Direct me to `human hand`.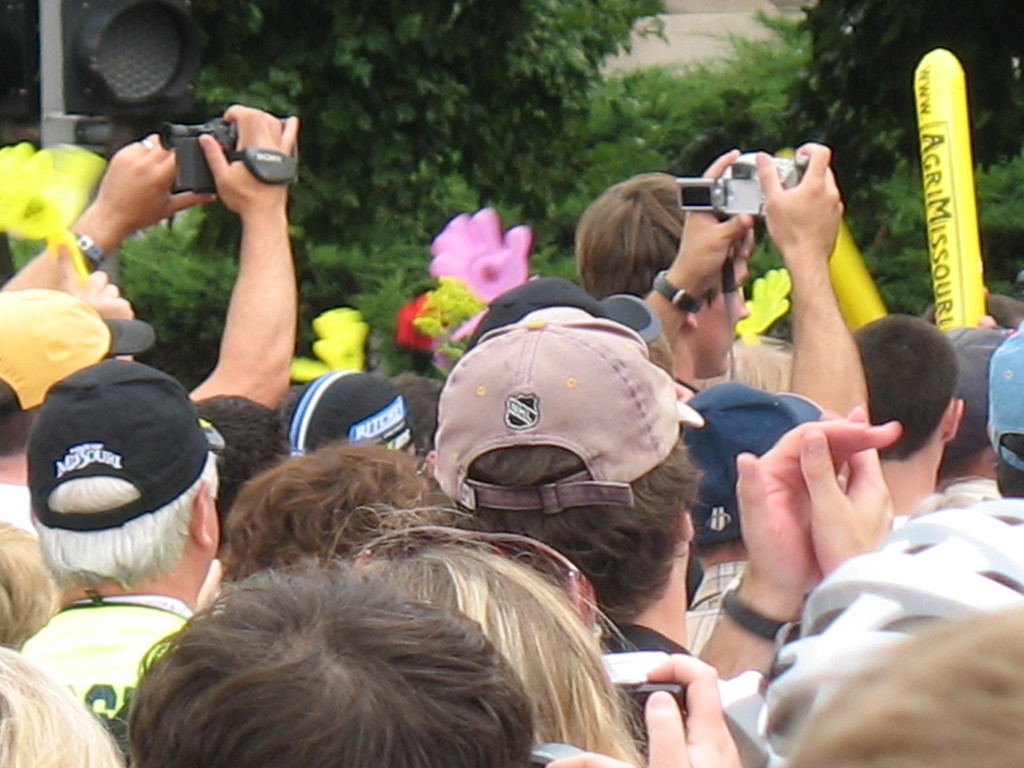
Direction: x1=91 y1=130 x2=218 y2=232.
